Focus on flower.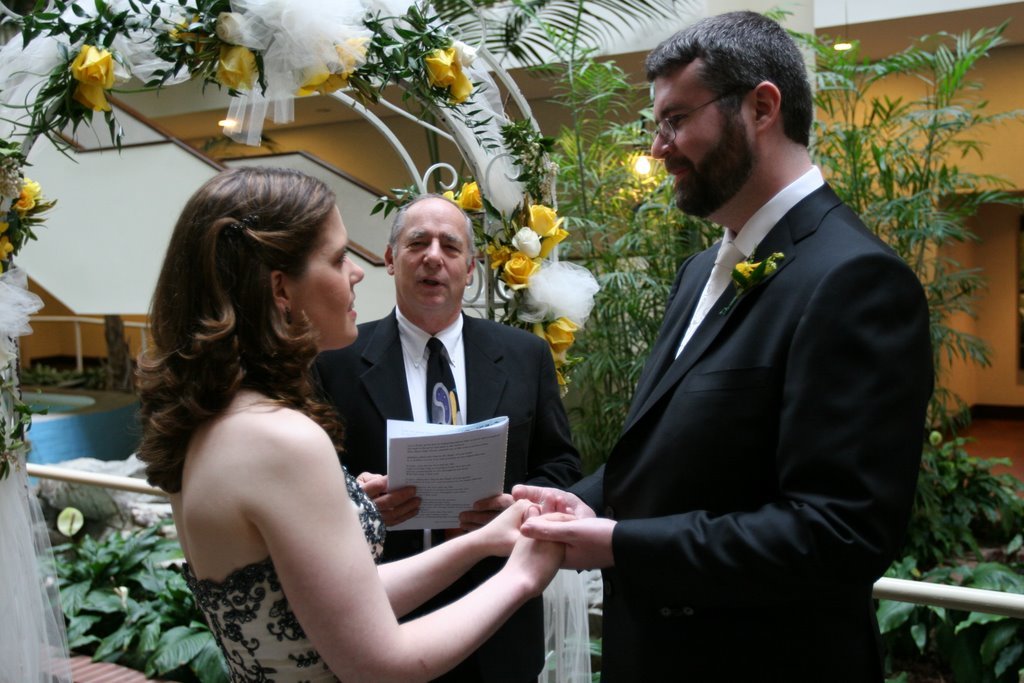
Focused at rect(0, 224, 19, 262).
